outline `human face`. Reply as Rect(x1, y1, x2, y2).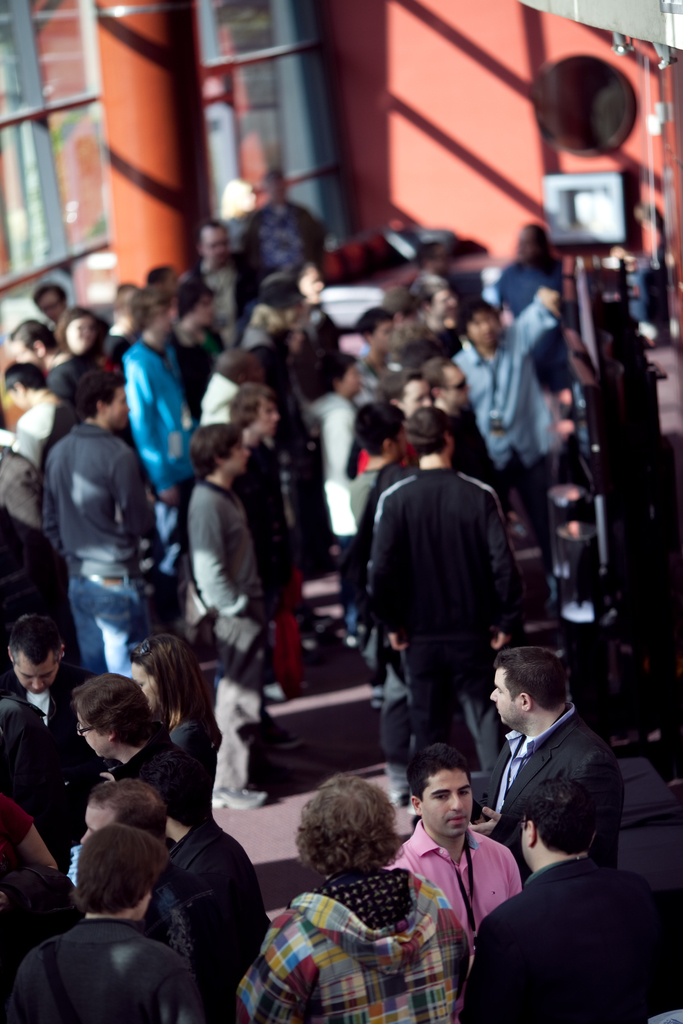
Rect(105, 381, 136, 430).
